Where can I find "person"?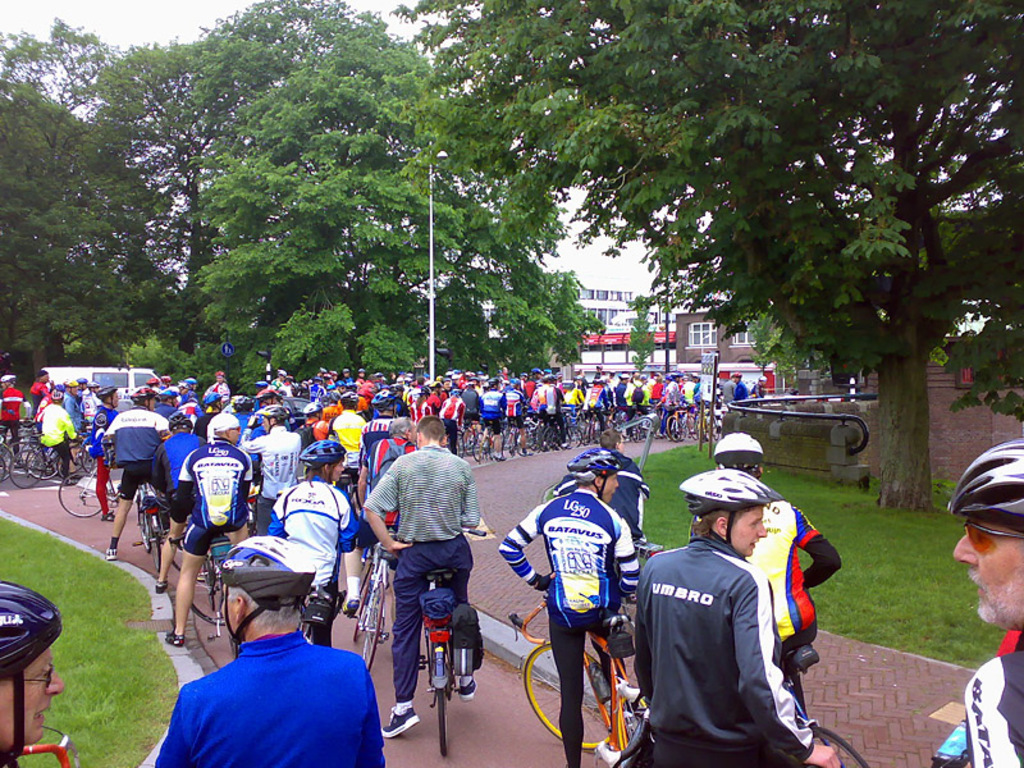
You can find it at [40,387,73,476].
